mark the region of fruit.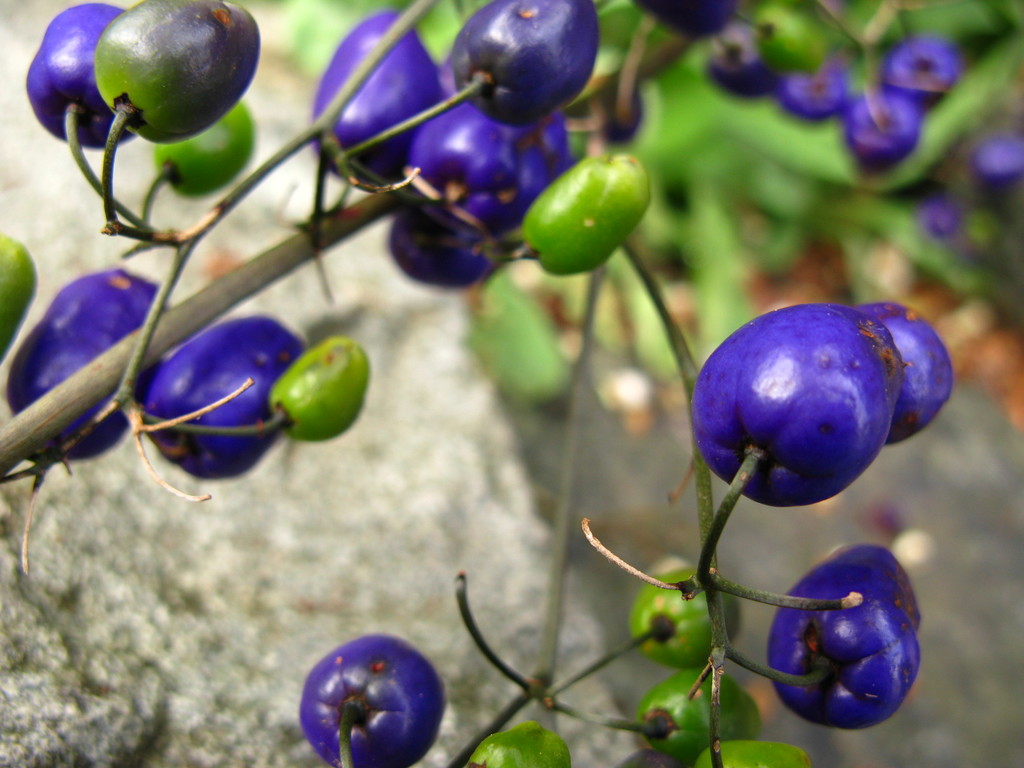
Region: {"left": 692, "top": 305, "right": 902, "bottom": 504}.
